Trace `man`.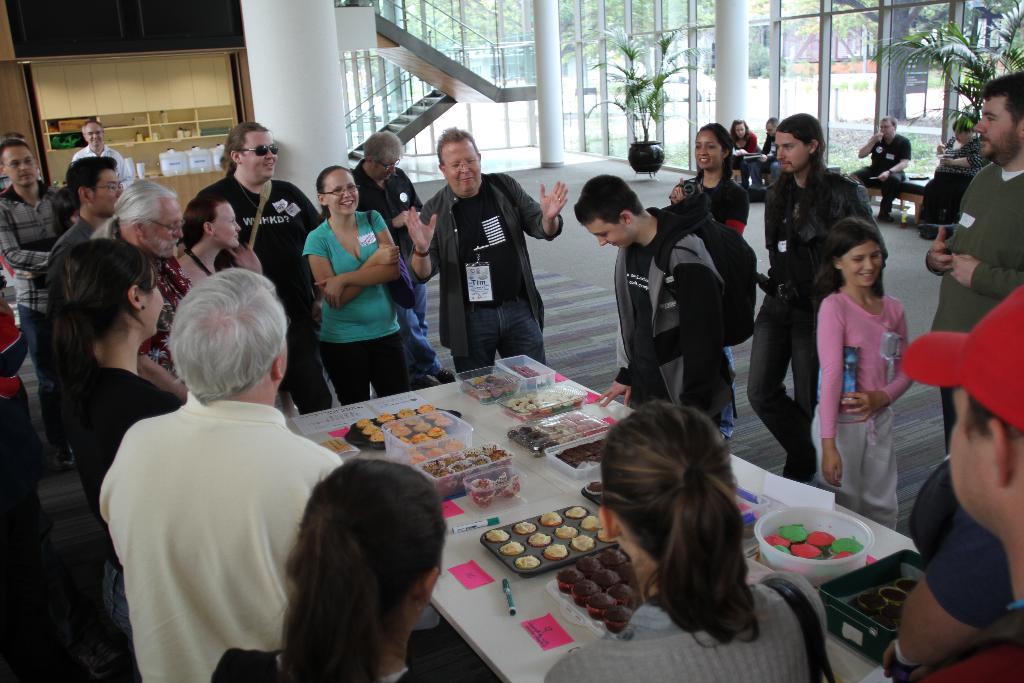
Traced to [406, 129, 585, 371].
